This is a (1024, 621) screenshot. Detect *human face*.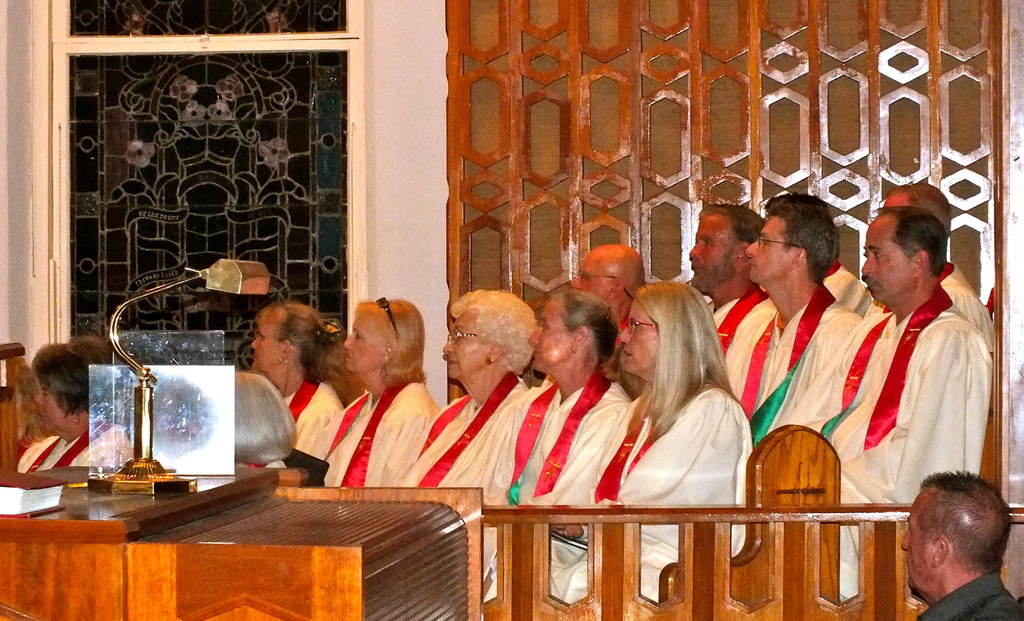
bbox=(347, 328, 388, 373).
